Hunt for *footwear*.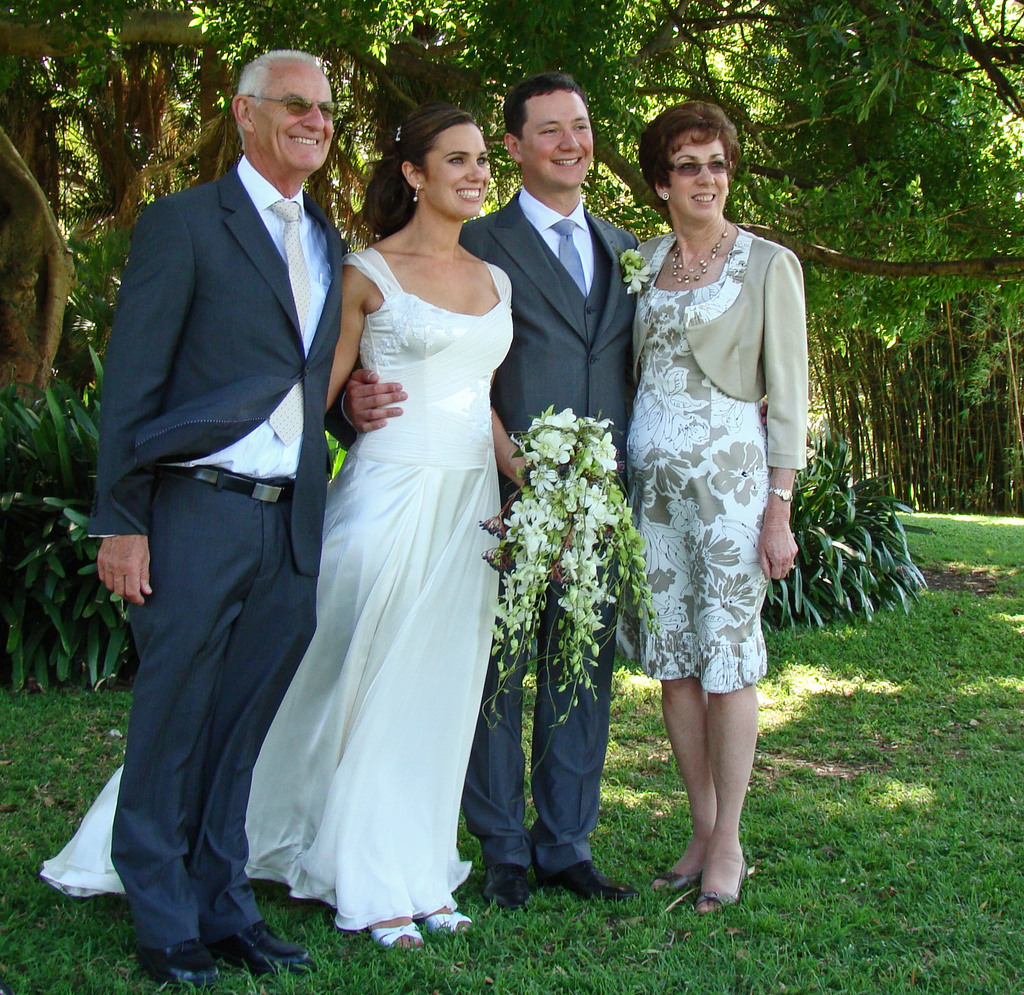
Hunted down at (left=426, top=910, right=483, bottom=941).
